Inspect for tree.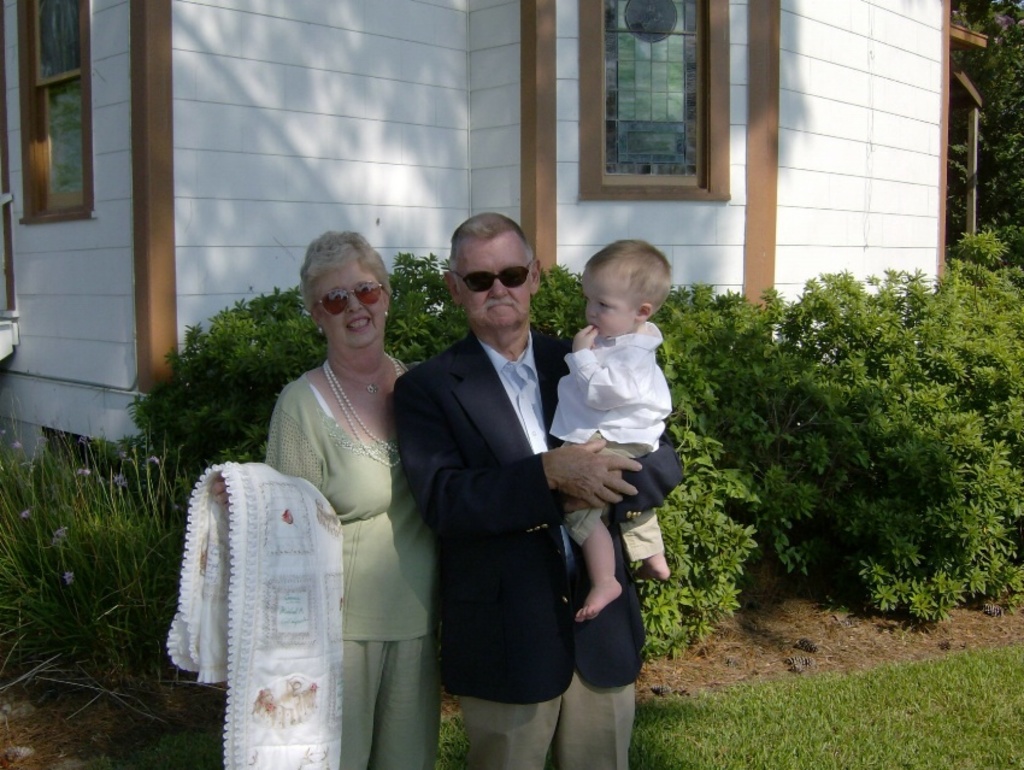
Inspection: crop(957, 17, 1023, 228).
